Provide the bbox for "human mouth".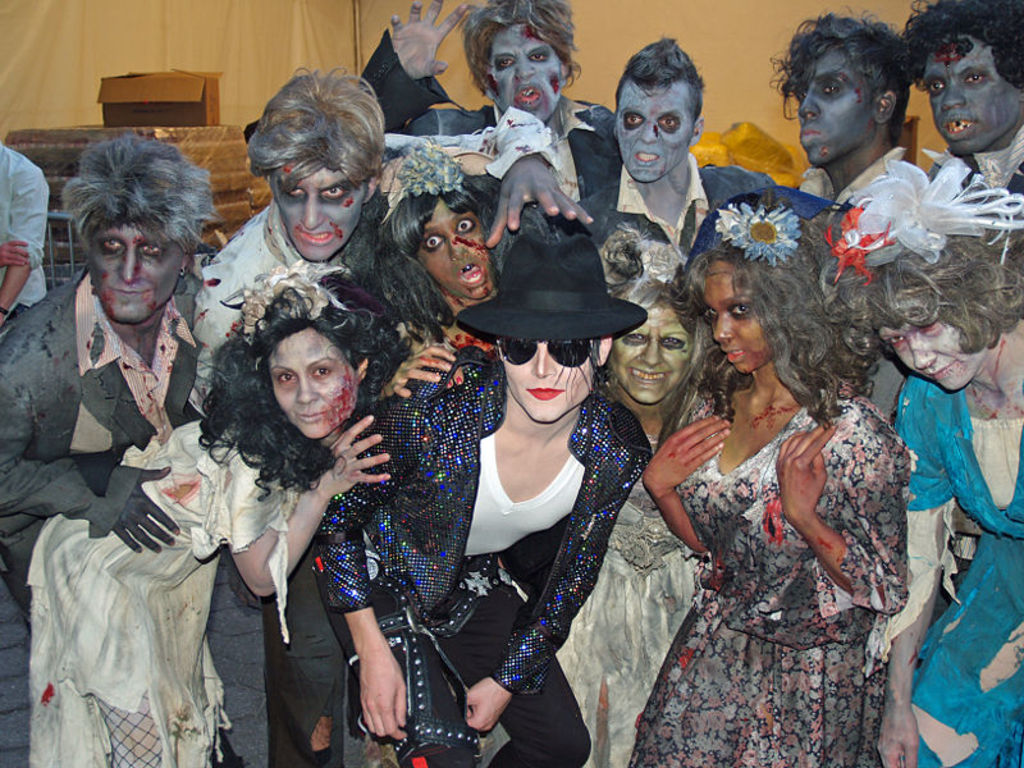
293 412 326 422.
